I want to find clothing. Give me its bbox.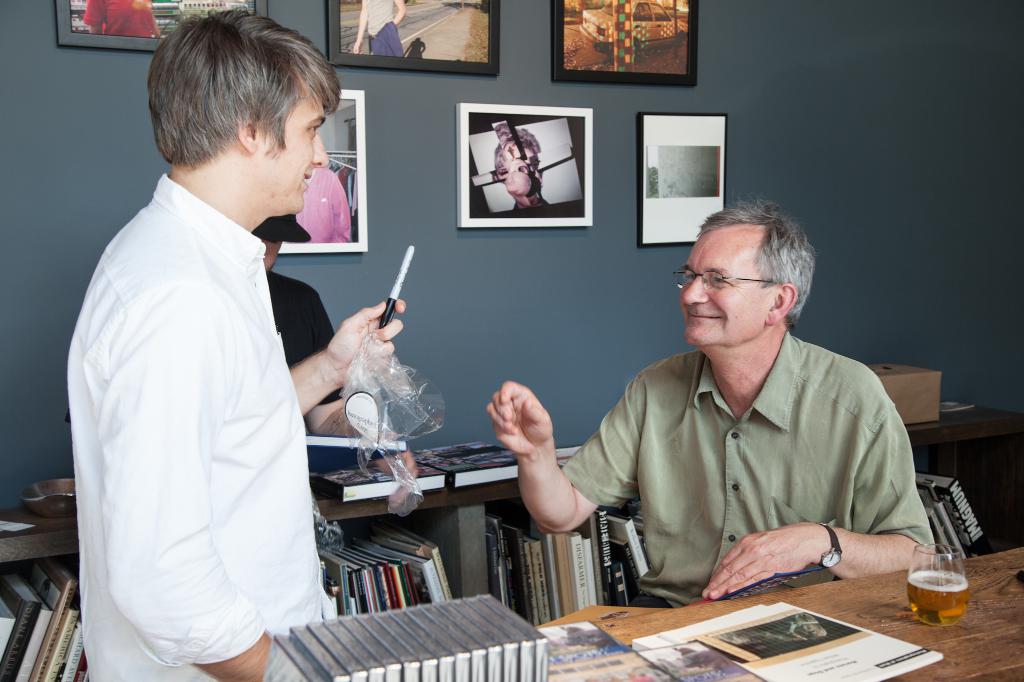
570, 347, 932, 594.
